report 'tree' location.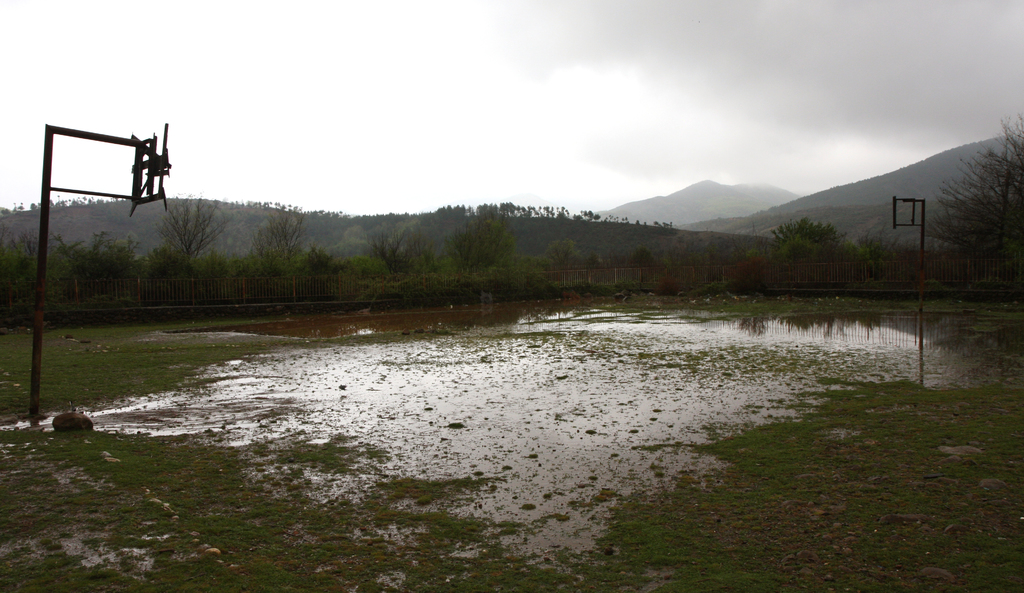
Report: select_region(922, 109, 1023, 292).
